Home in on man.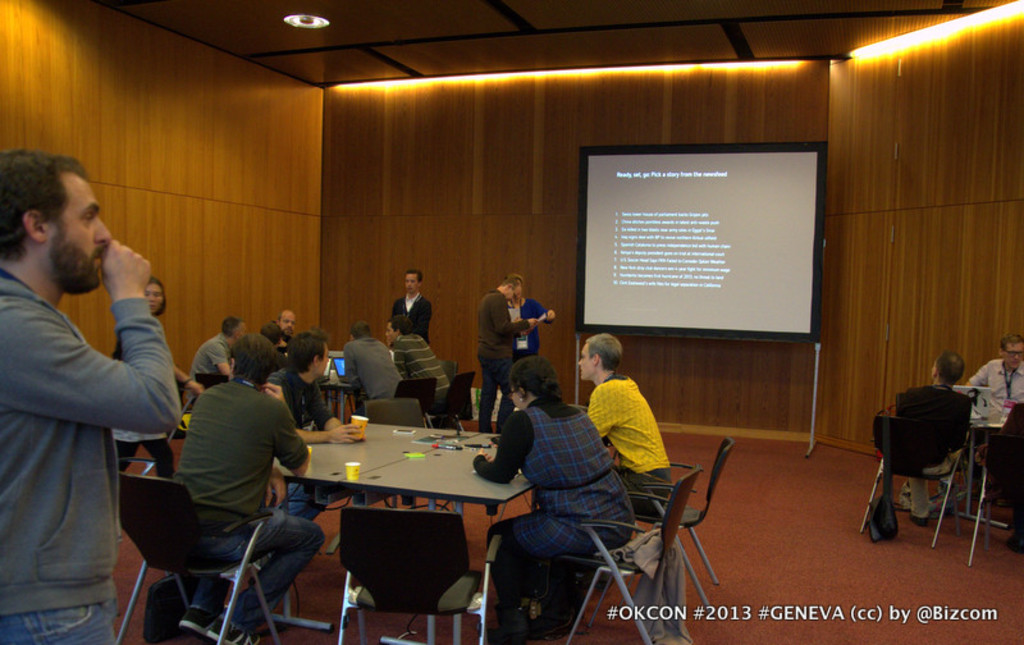
Homed in at region(388, 265, 430, 347).
